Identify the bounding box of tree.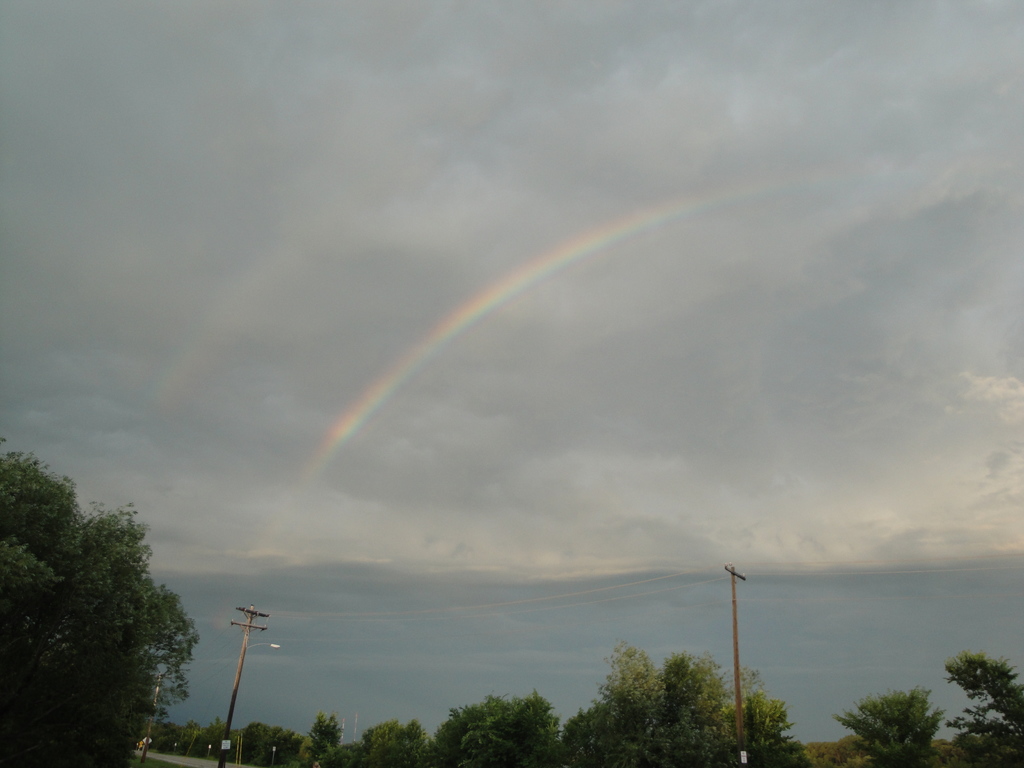
{"left": 298, "top": 713, "right": 348, "bottom": 767}.
